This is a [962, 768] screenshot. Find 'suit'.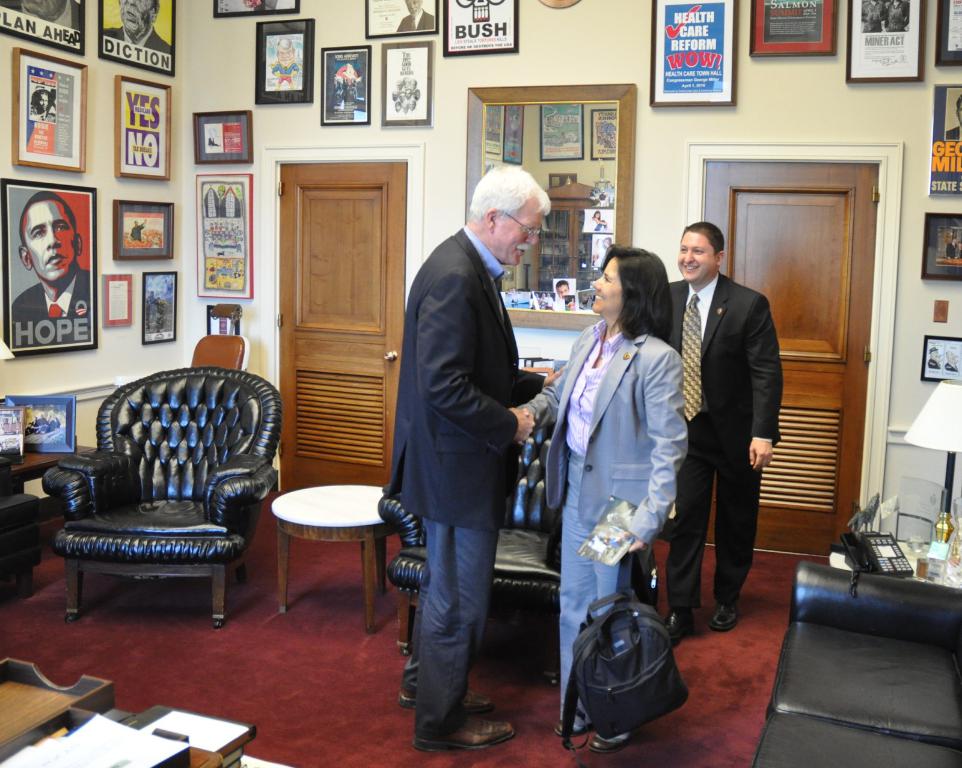
Bounding box: <region>512, 325, 690, 542</region>.
